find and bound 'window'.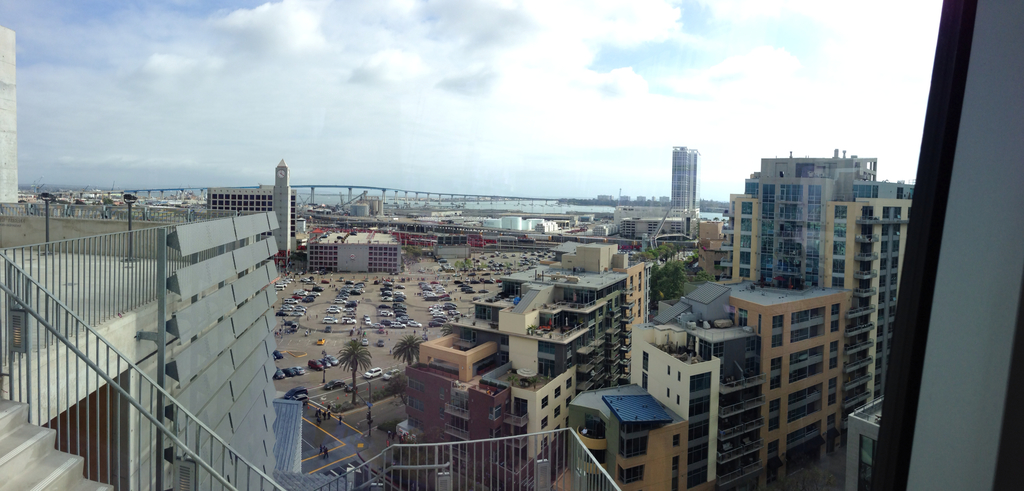
Bound: 876:340:884:356.
